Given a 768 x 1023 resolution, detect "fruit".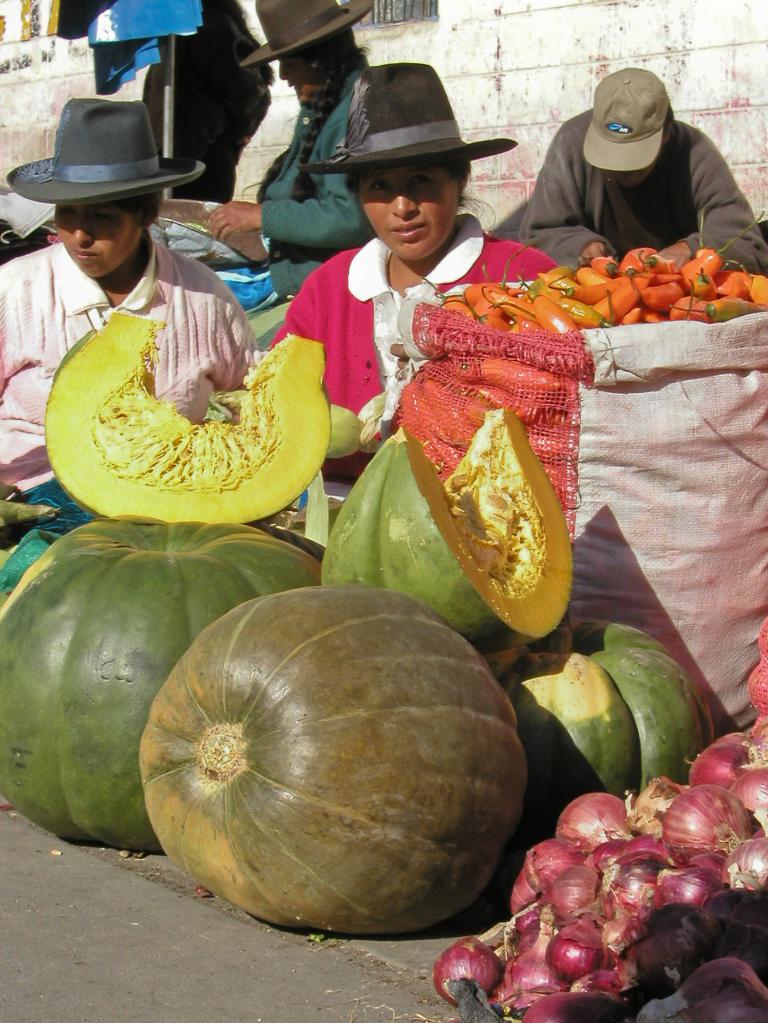
<box>334,392,574,588</box>.
